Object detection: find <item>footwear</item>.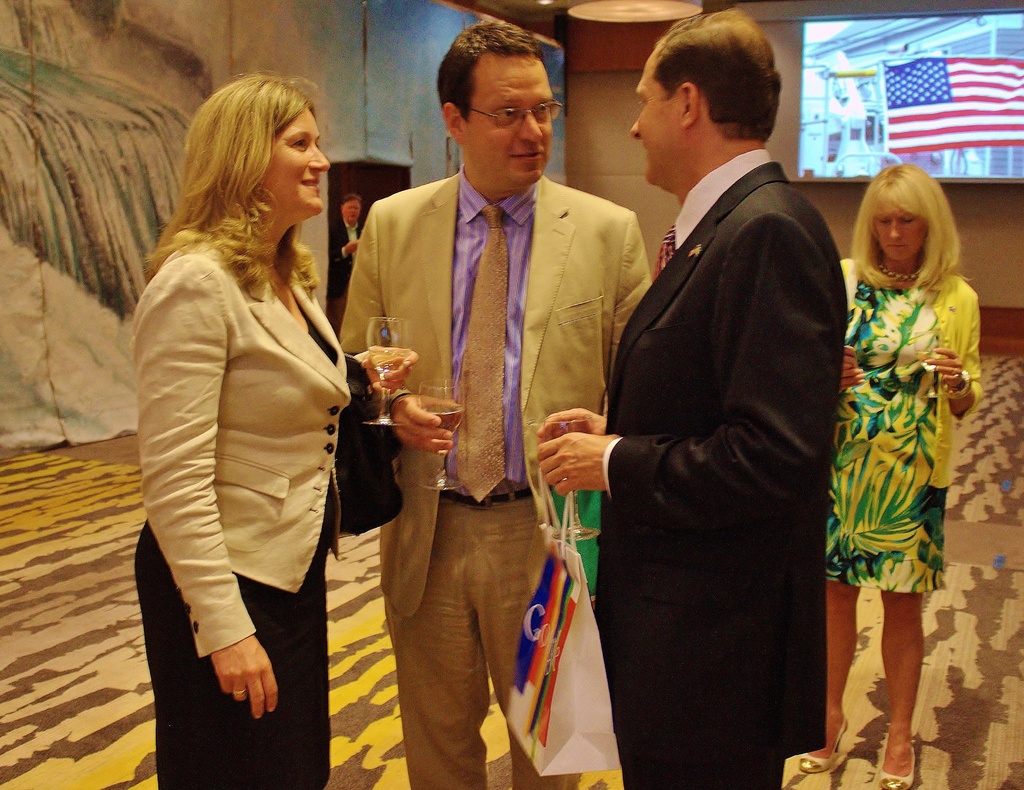
<box>799,721,847,770</box>.
